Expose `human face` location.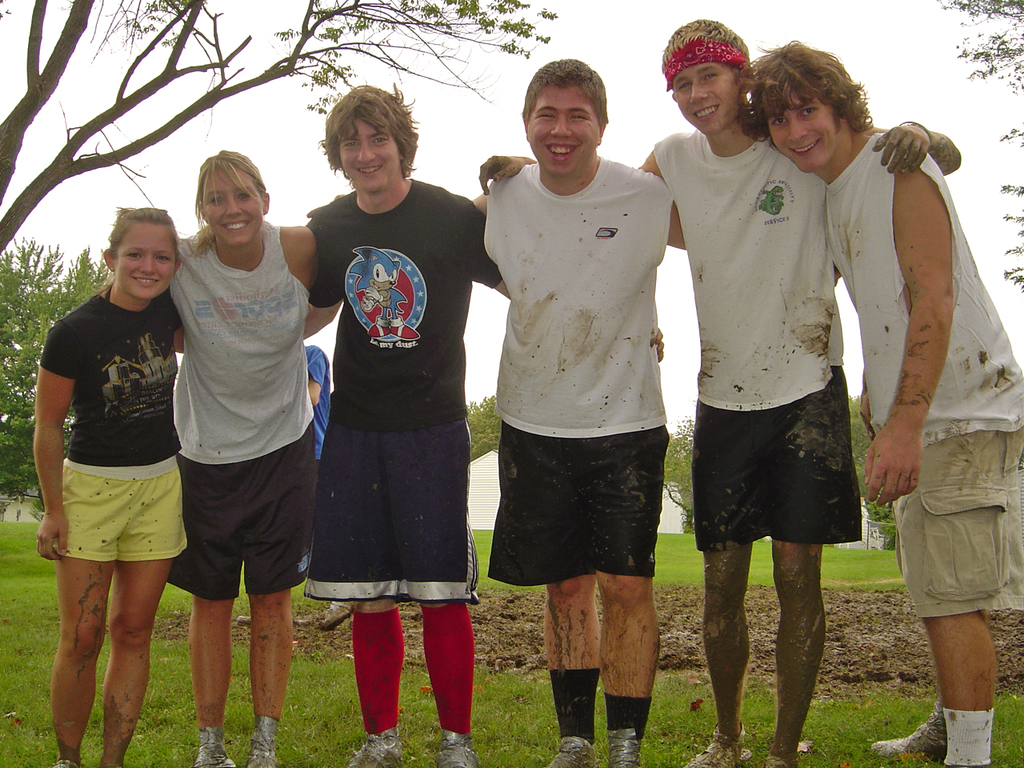
Exposed at x1=763, y1=80, x2=838, y2=170.
